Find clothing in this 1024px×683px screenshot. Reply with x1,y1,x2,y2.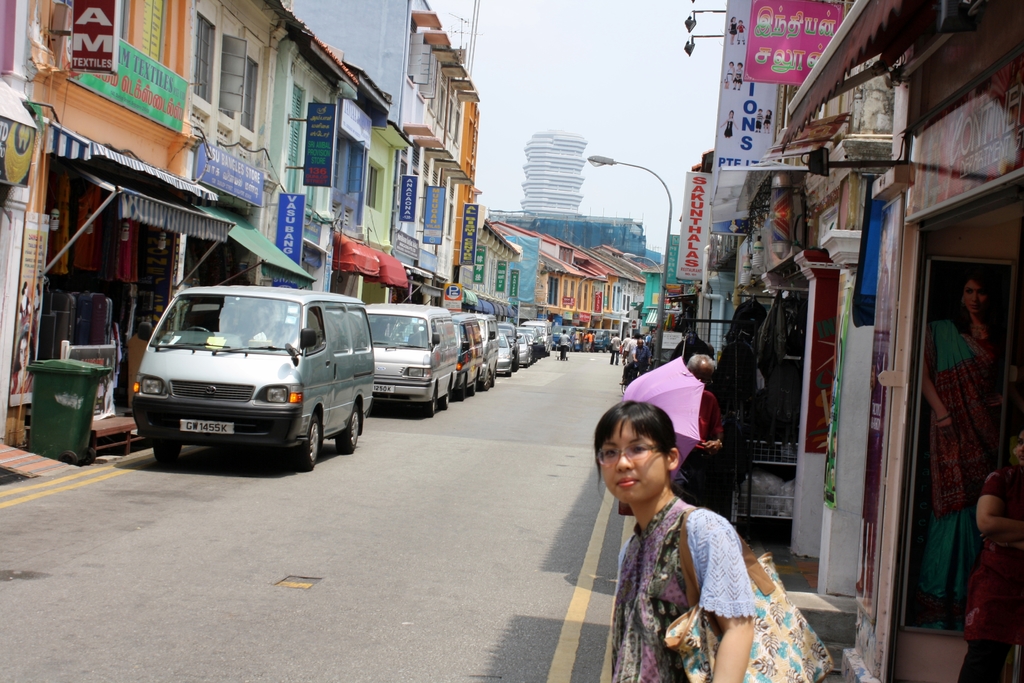
965,445,1023,682.
